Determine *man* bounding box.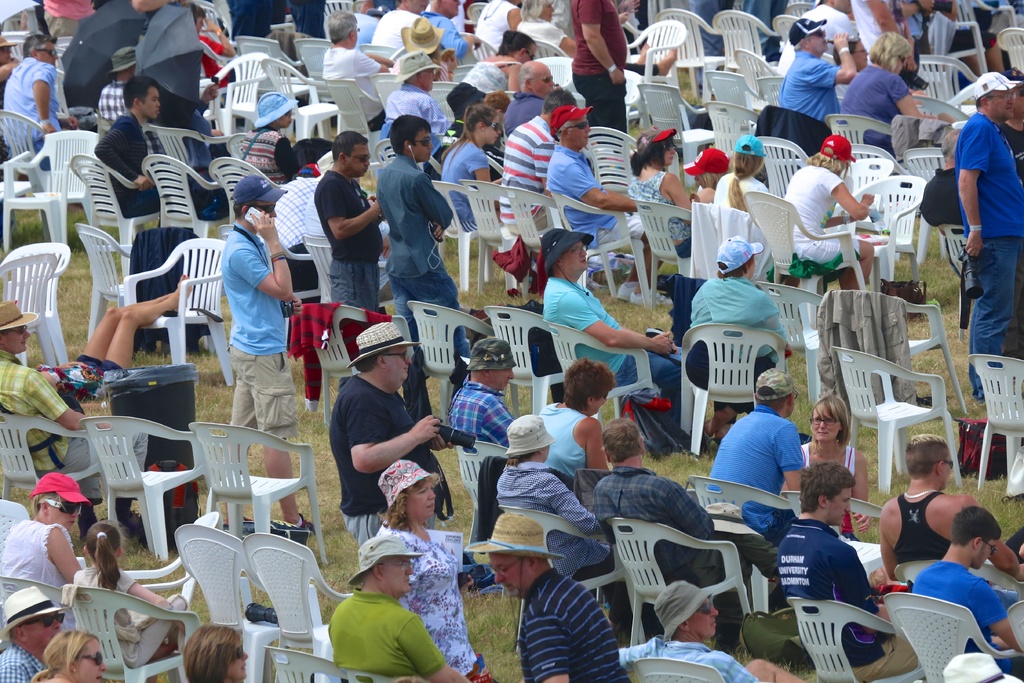
Determined: 950, 70, 1023, 413.
